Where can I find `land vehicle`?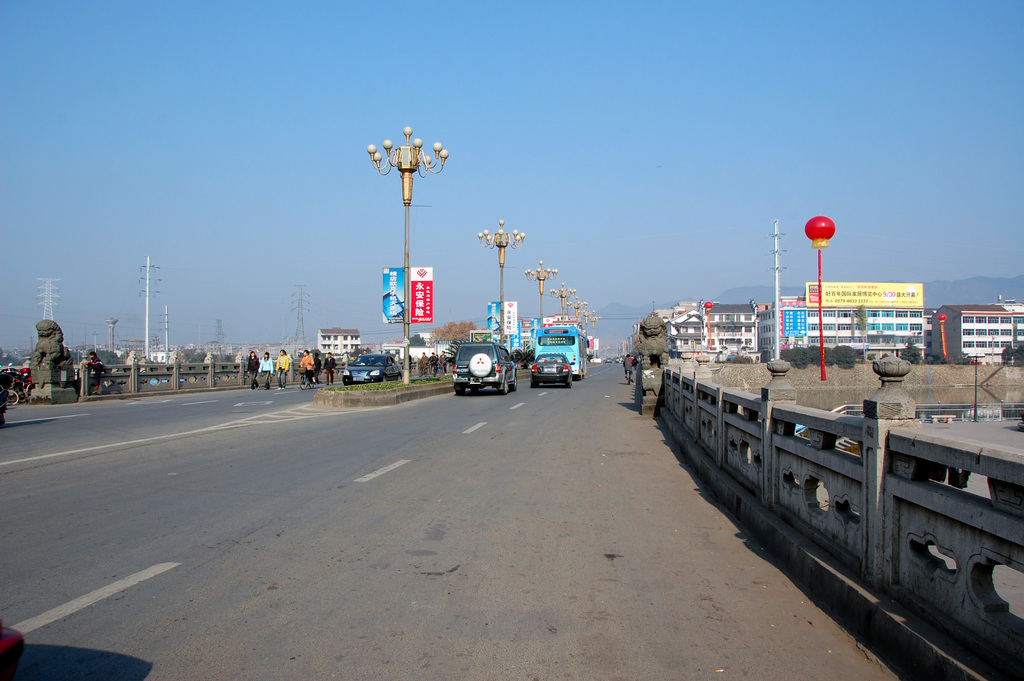
You can find it at select_region(298, 360, 317, 390).
